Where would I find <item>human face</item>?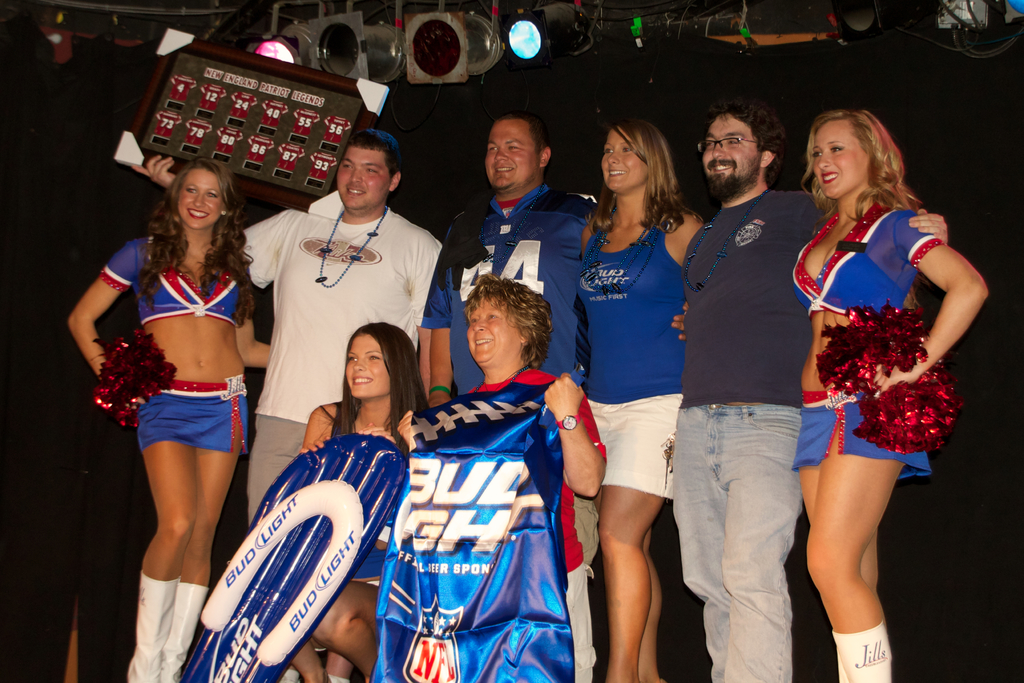
At pyautogui.locateOnScreen(465, 299, 518, 363).
